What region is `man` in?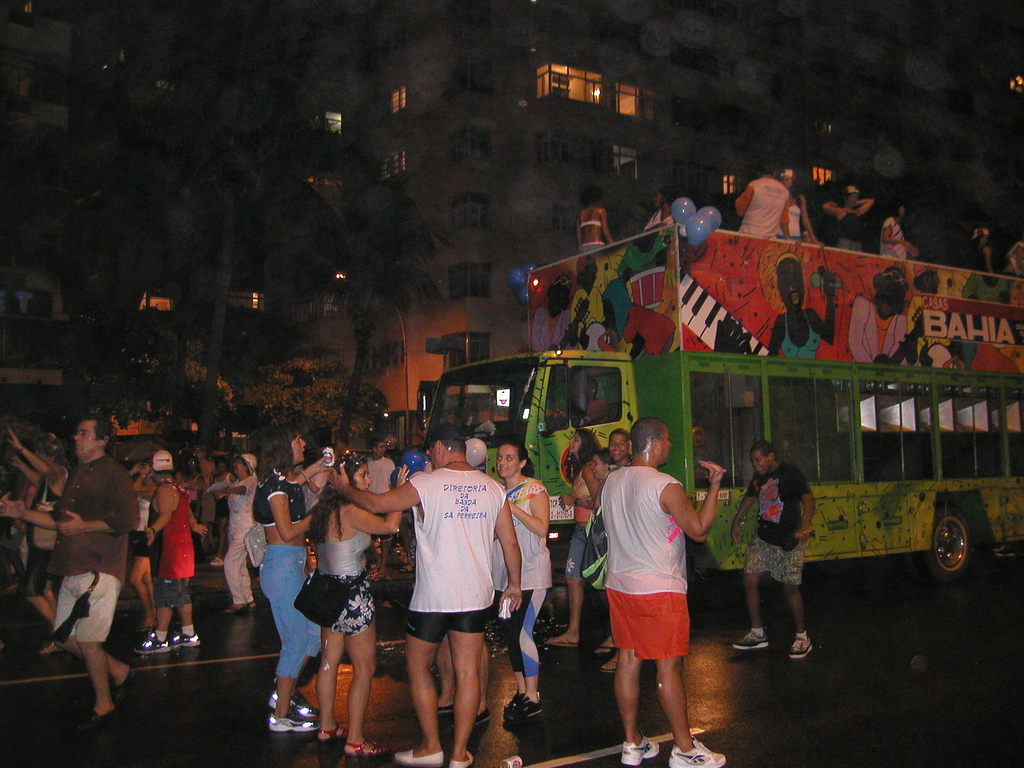
pyautogui.locateOnScreen(136, 447, 201, 653).
